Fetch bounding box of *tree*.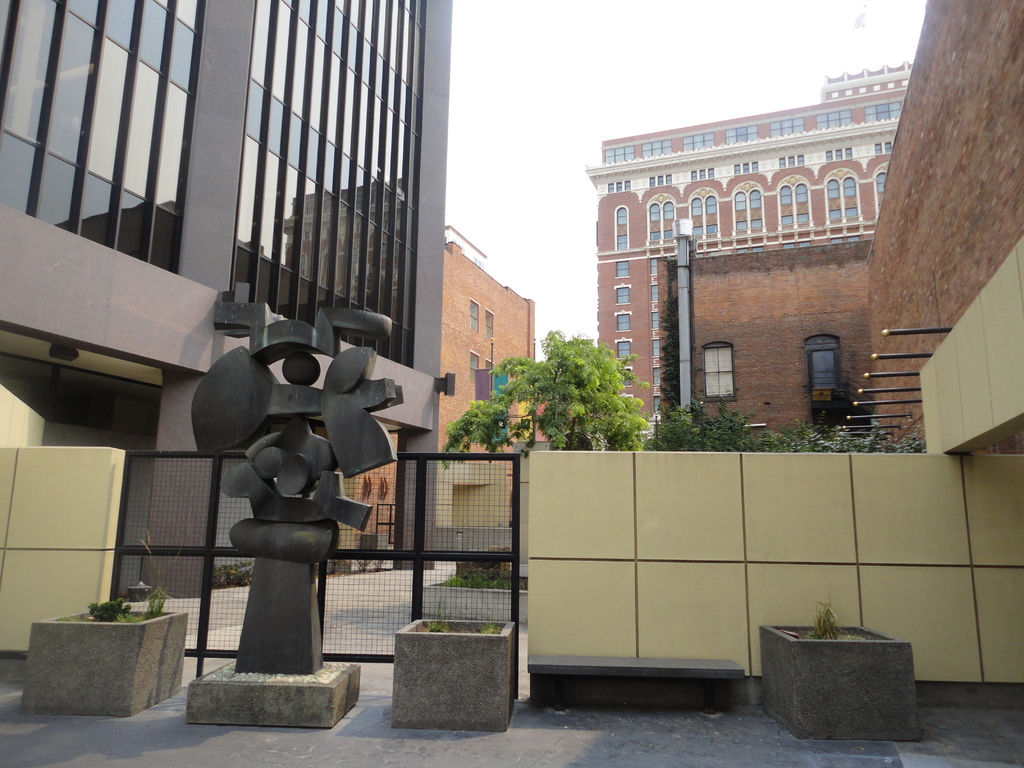
Bbox: rect(765, 400, 936, 451).
